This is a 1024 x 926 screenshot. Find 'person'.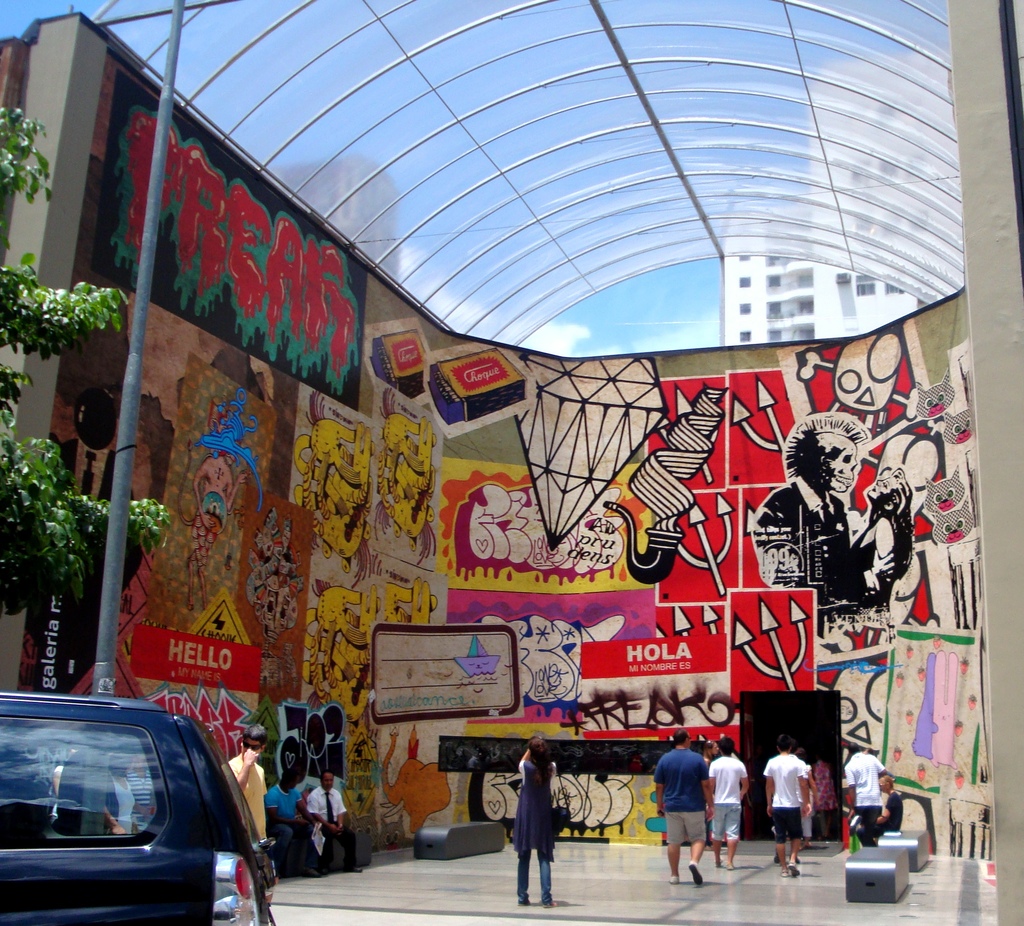
Bounding box: x1=305 y1=767 x2=367 y2=879.
